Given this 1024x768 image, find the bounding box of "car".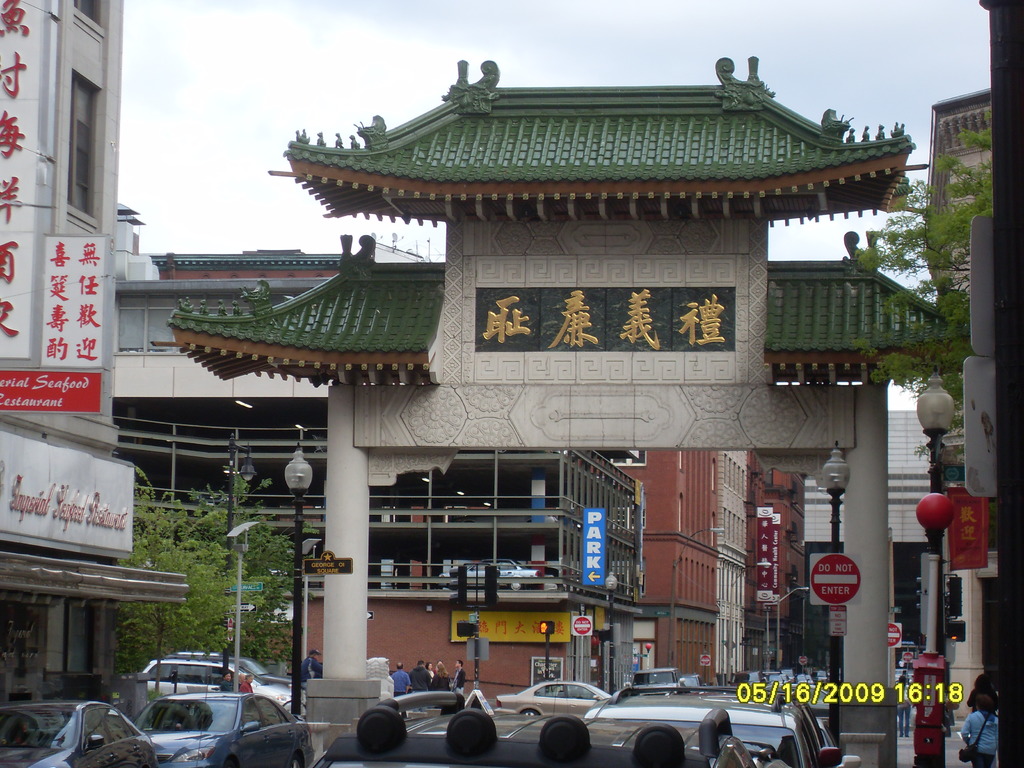
138,661,300,712.
